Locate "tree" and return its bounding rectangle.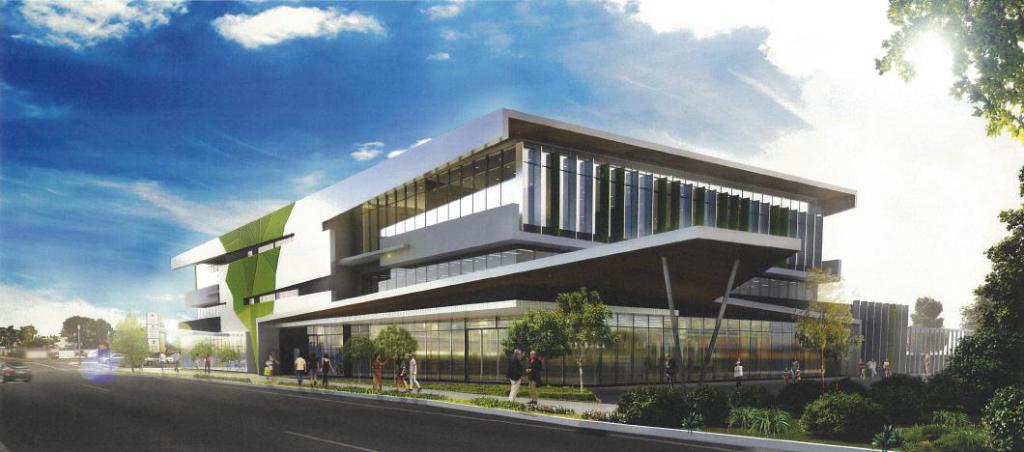
{"x1": 97, "y1": 317, "x2": 114, "y2": 353}.
